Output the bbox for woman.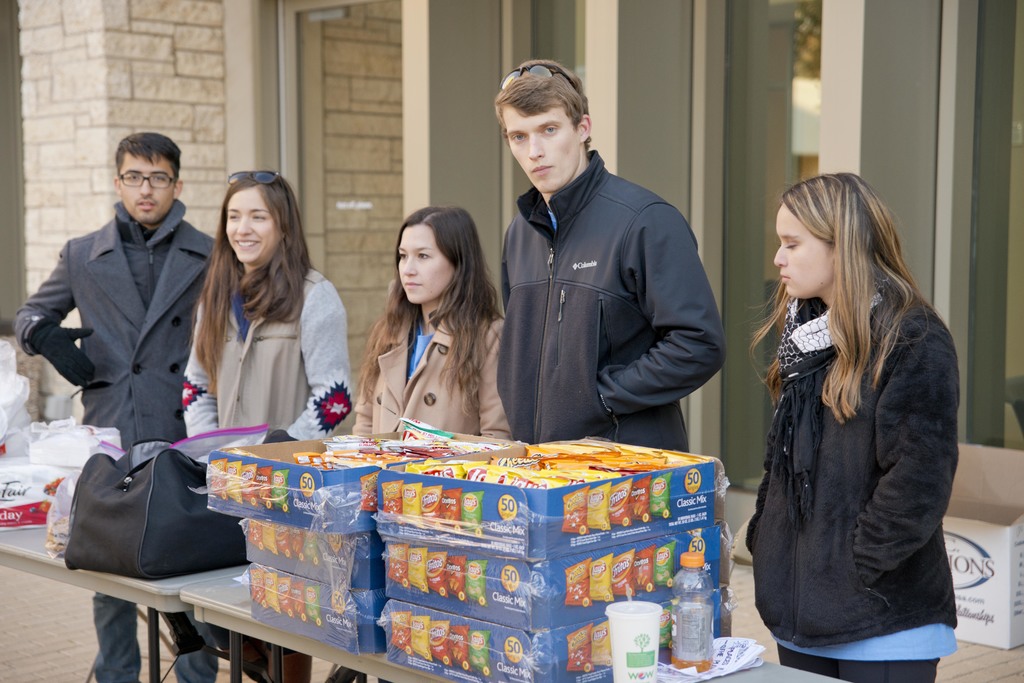
<region>180, 168, 354, 682</region>.
